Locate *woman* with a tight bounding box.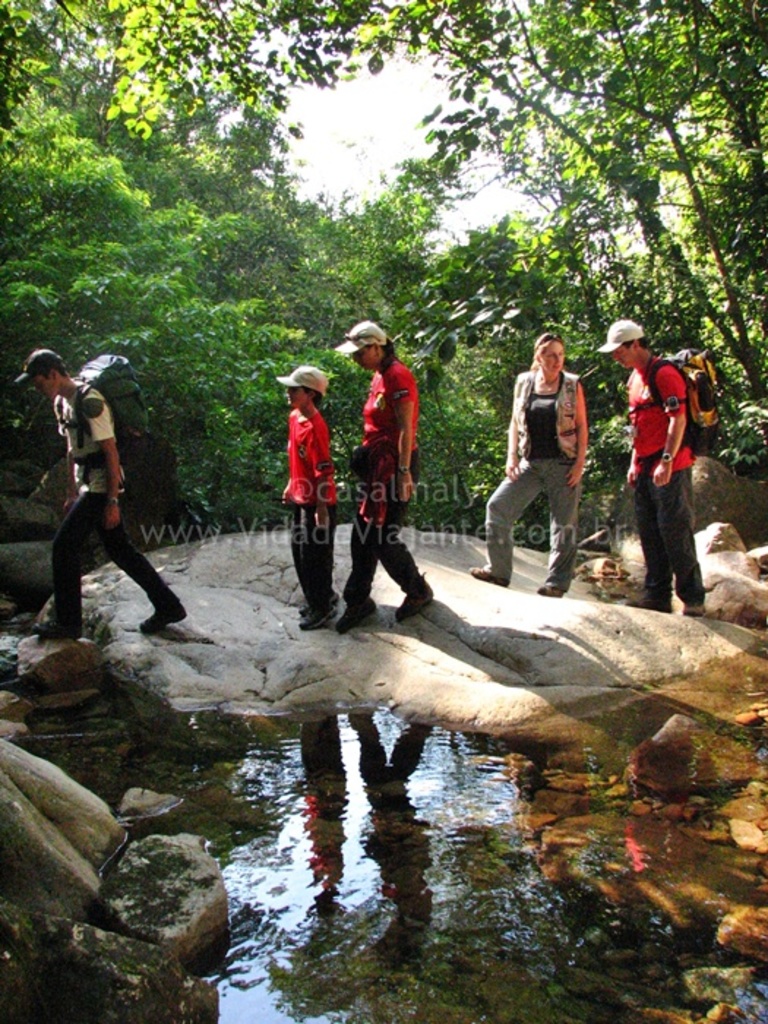
bbox(329, 319, 434, 636).
